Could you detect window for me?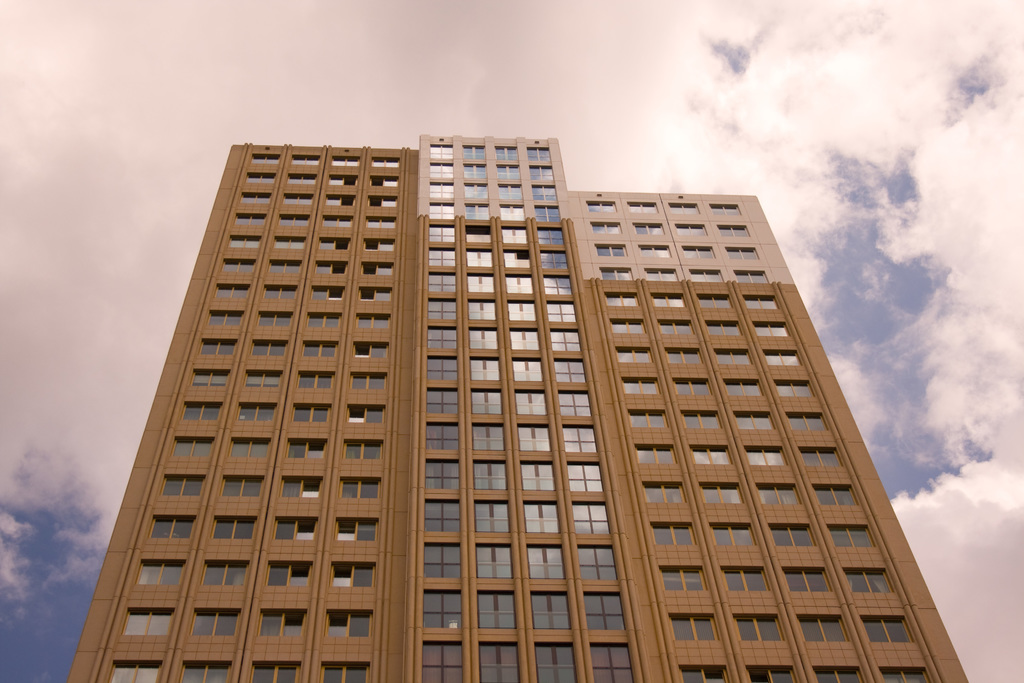
Detection result: box=[671, 203, 699, 213].
